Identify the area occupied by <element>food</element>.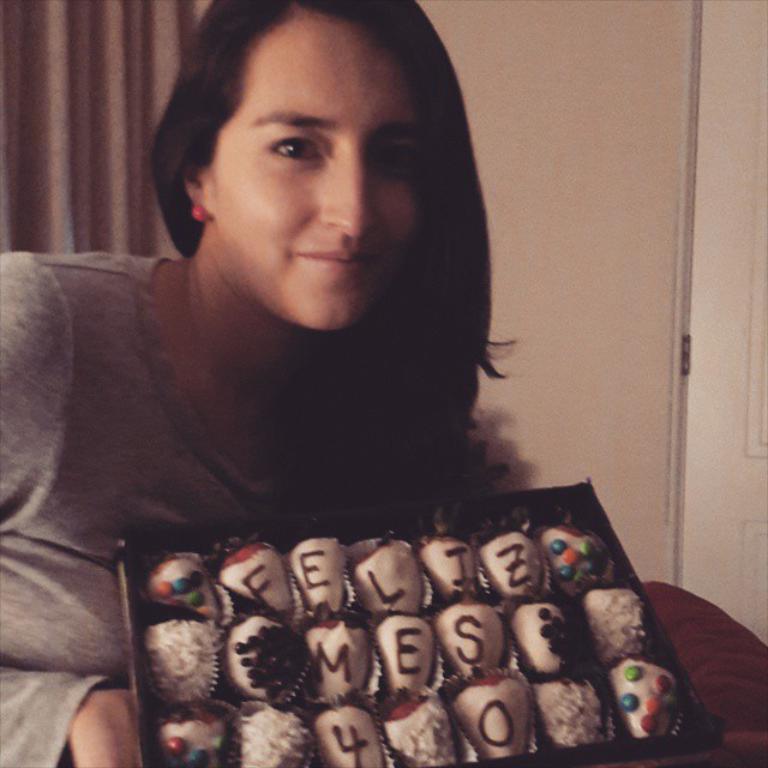
Area: (438, 599, 528, 667).
